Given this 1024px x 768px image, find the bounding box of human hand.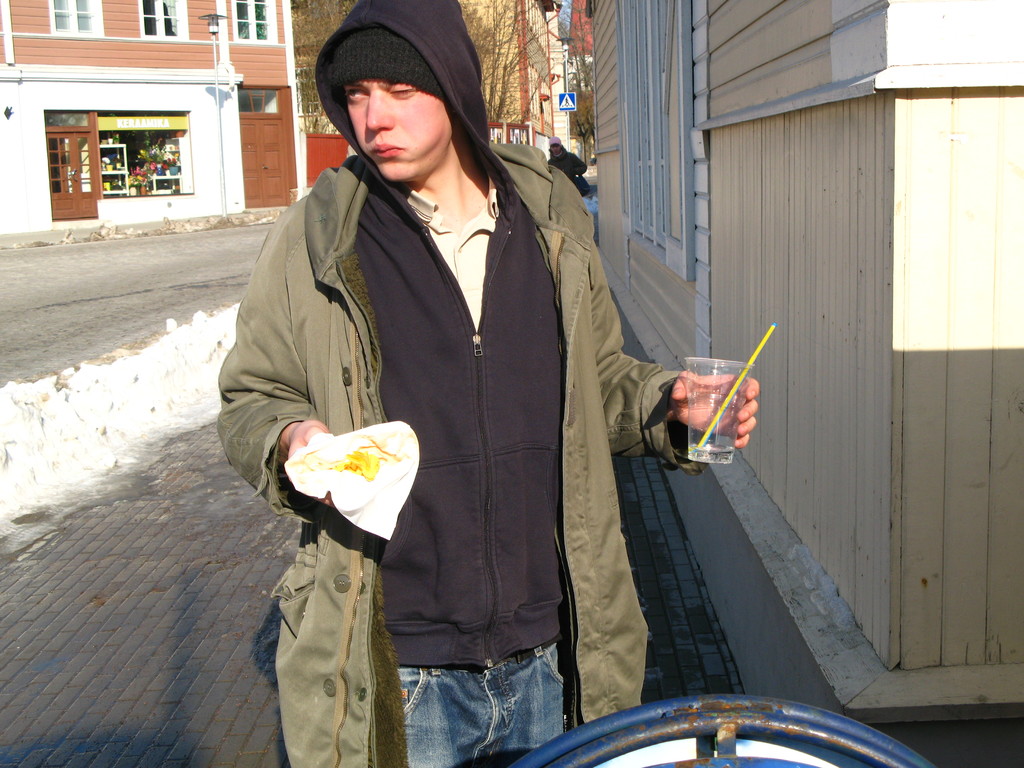
pyautogui.locateOnScreen(283, 417, 335, 511).
